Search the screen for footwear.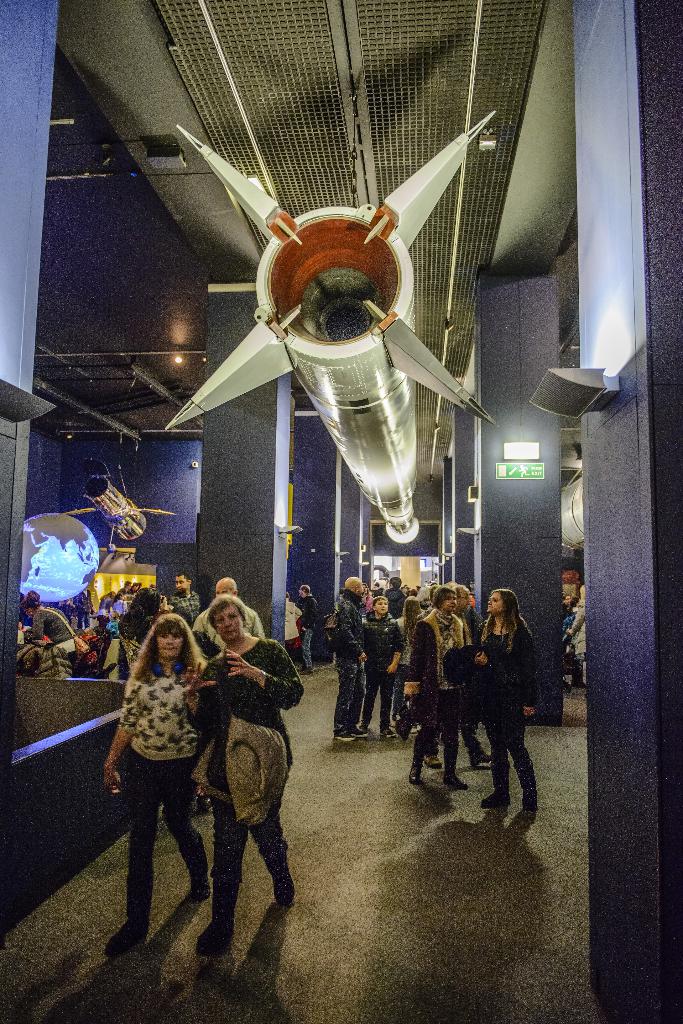
Found at 482:788:508:810.
